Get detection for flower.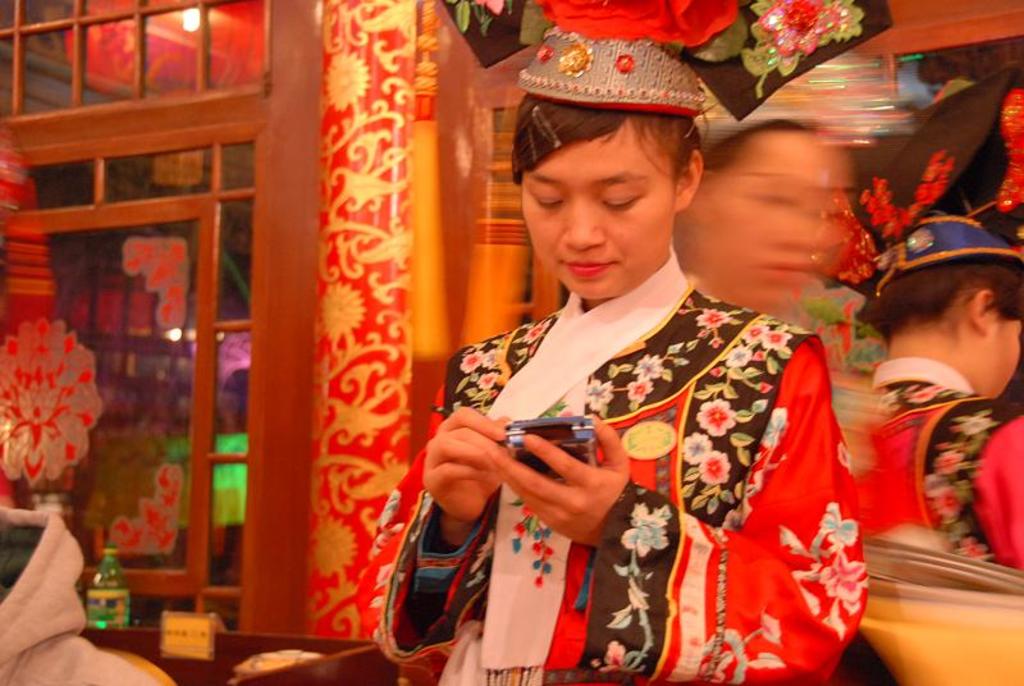
Detection: [765,325,787,351].
